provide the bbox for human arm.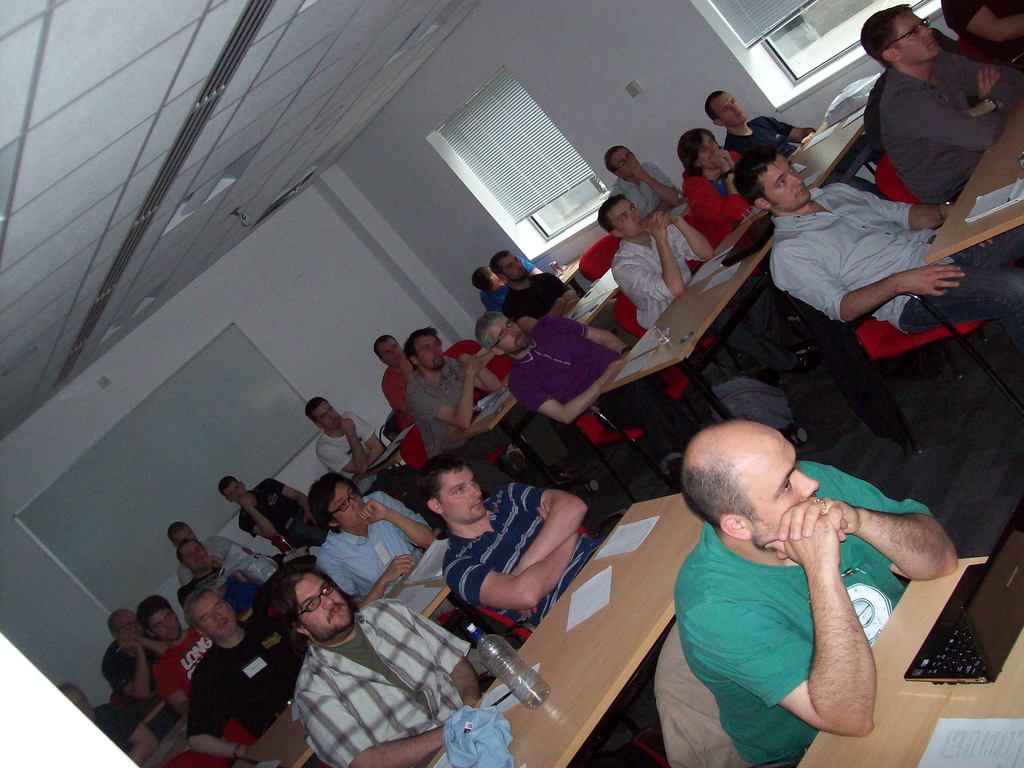
[left=721, top=154, right=740, bottom=183].
